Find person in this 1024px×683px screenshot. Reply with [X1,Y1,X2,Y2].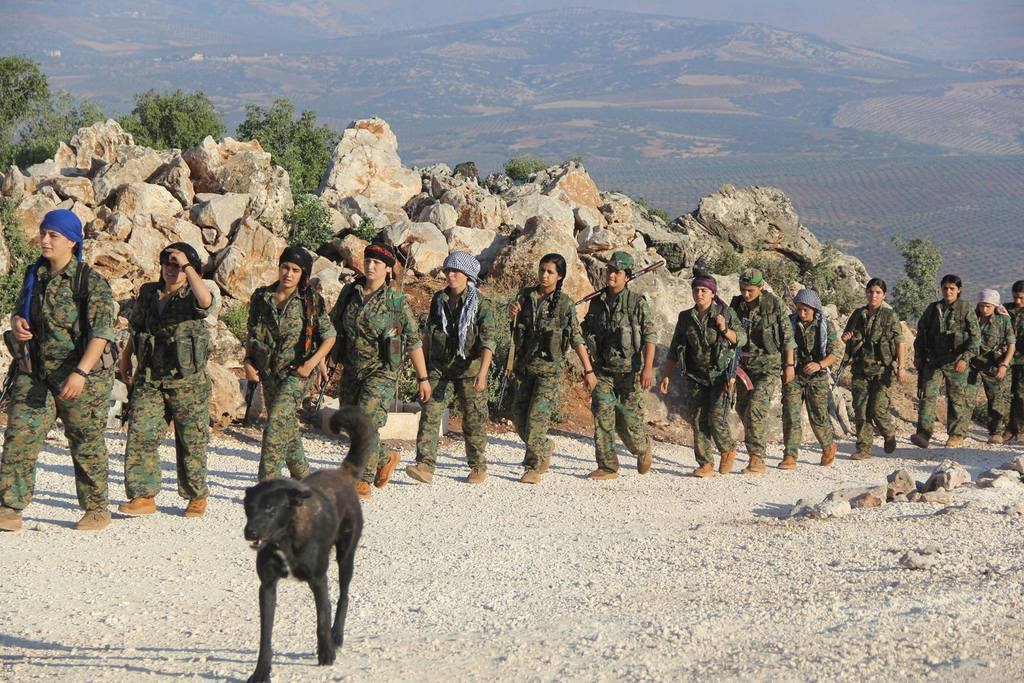
[118,242,221,518].
